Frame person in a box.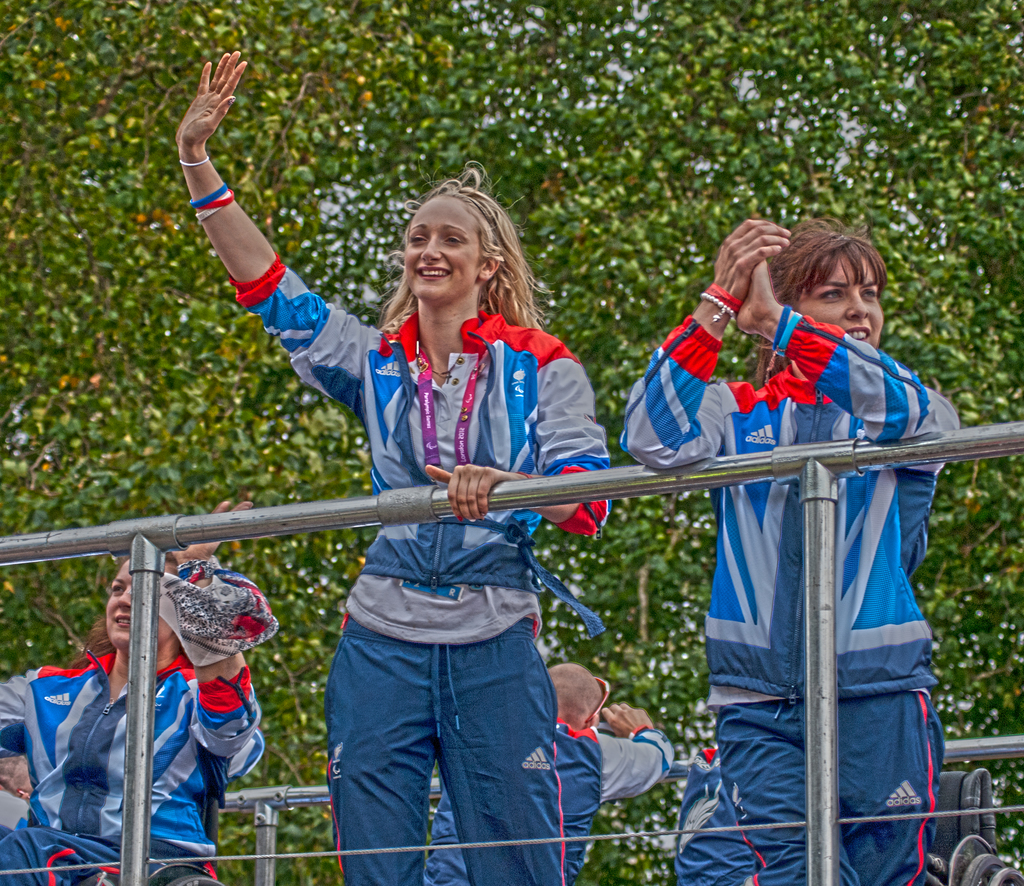
0 489 274 885.
